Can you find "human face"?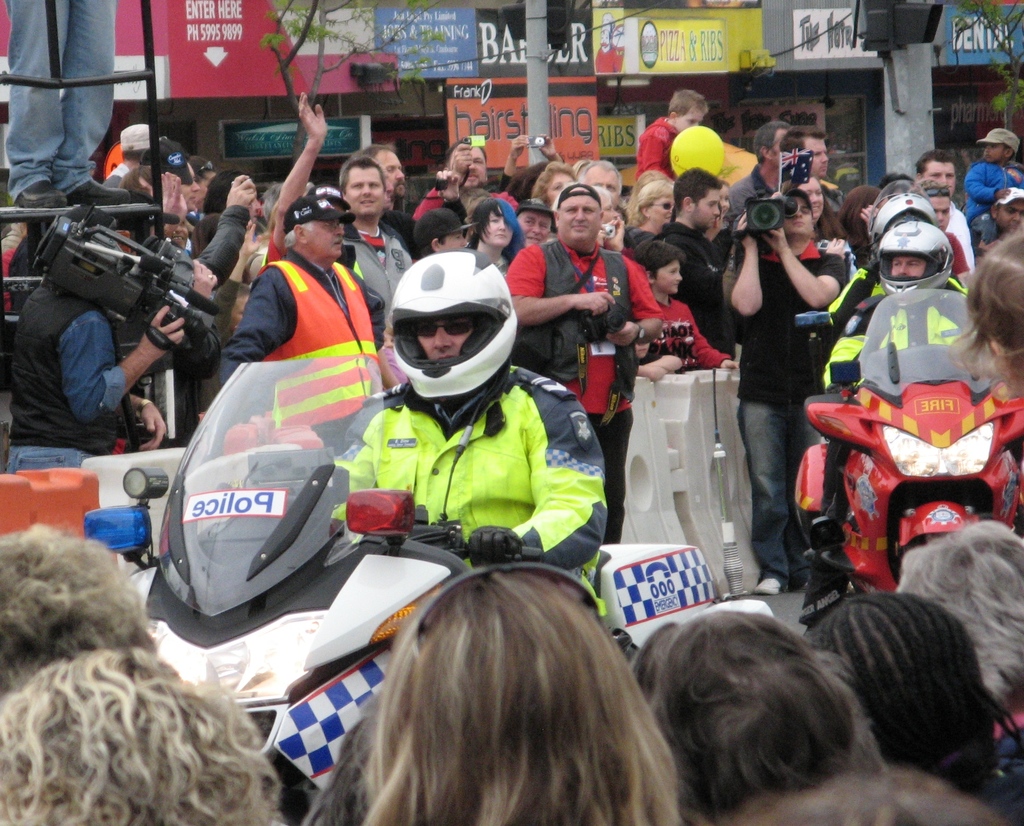
Yes, bounding box: l=887, t=260, r=940, b=274.
